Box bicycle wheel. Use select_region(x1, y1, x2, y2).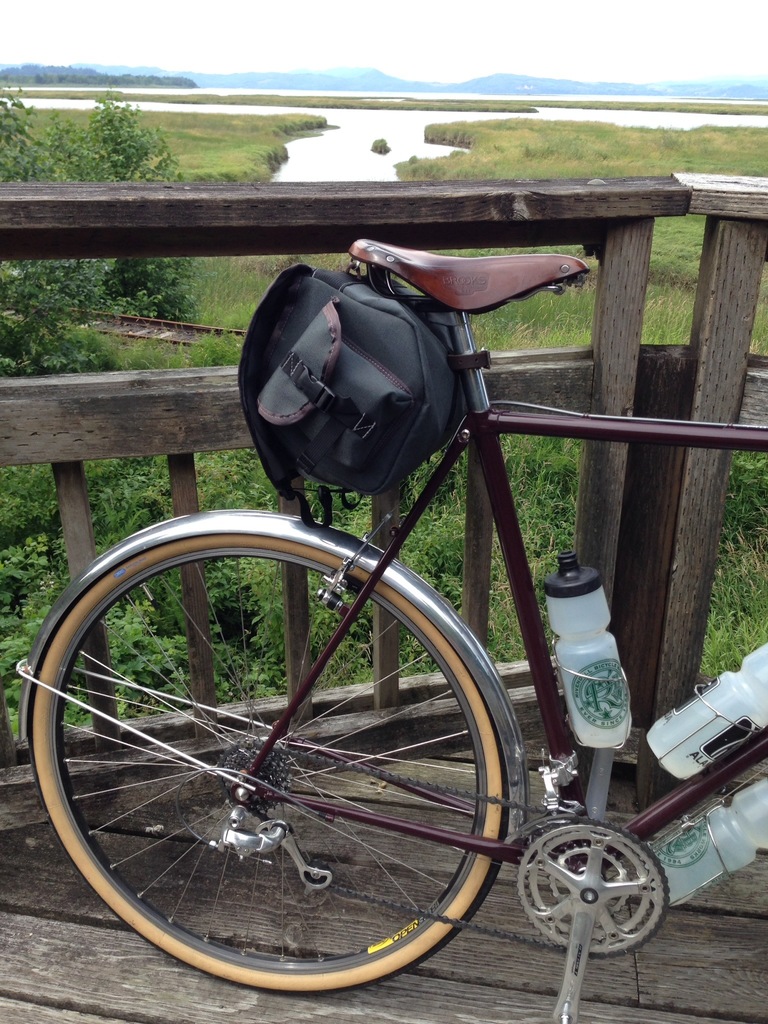
select_region(33, 543, 541, 997).
